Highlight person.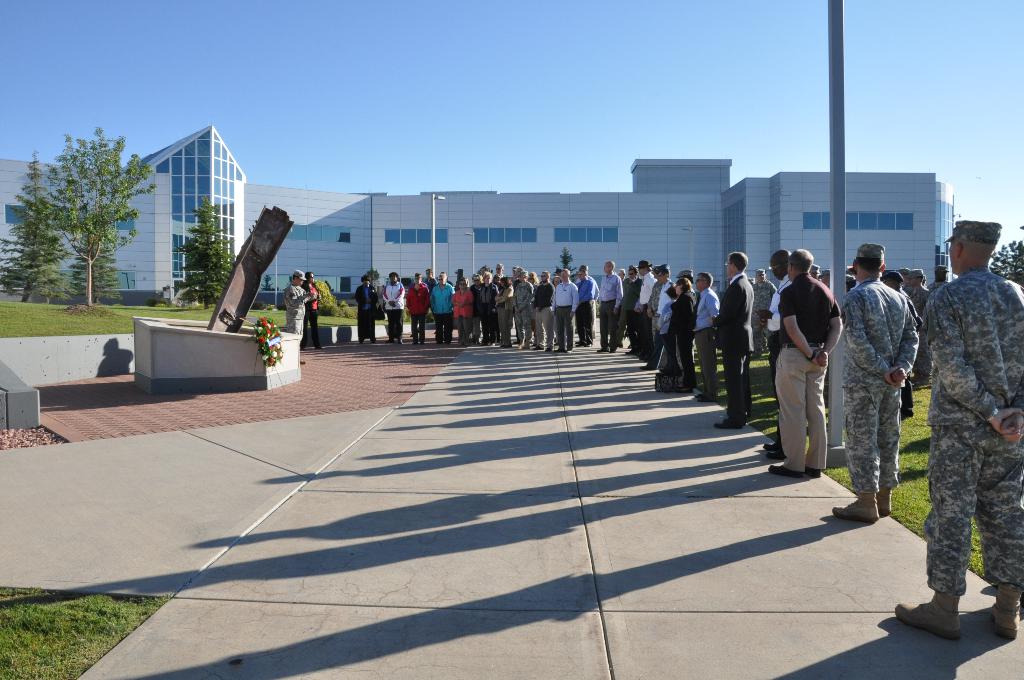
Highlighted region: 495,277,513,345.
